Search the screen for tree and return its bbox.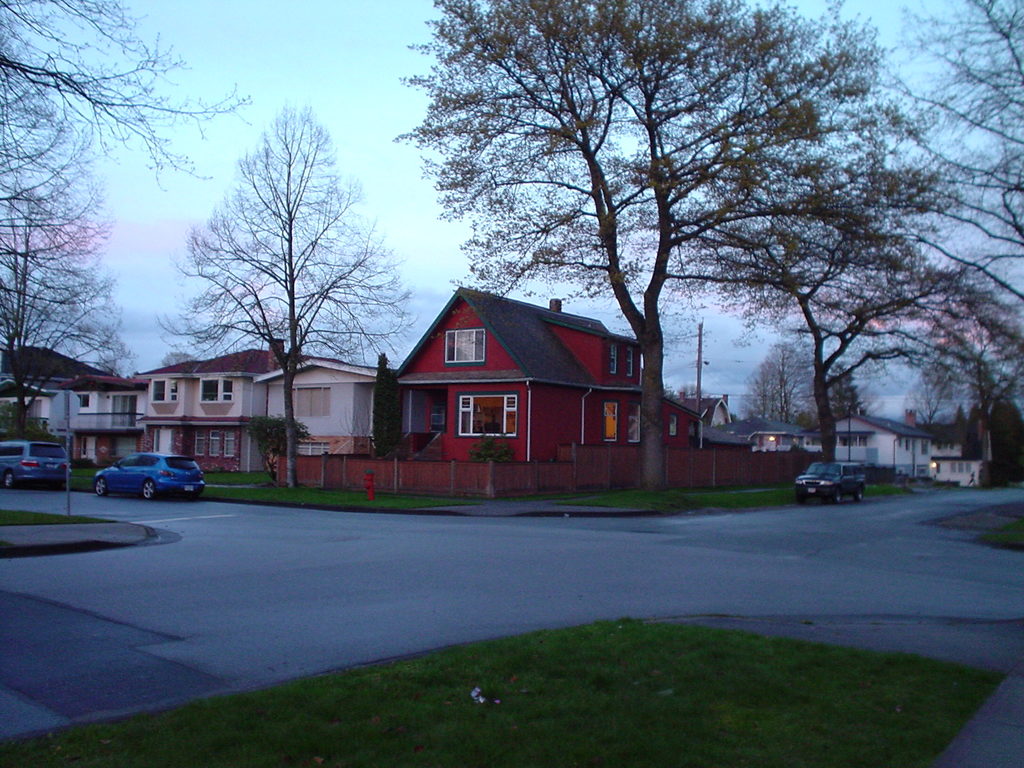
Found: (left=0, top=0, right=248, bottom=434).
